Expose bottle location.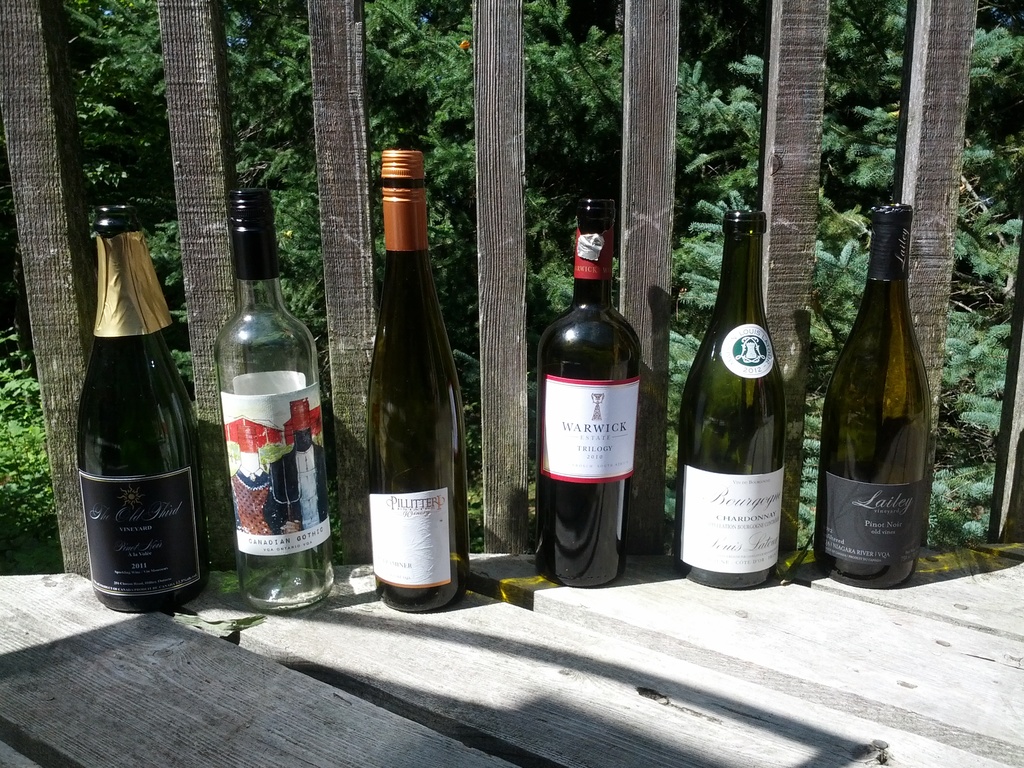
Exposed at x1=815, y1=208, x2=936, y2=589.
